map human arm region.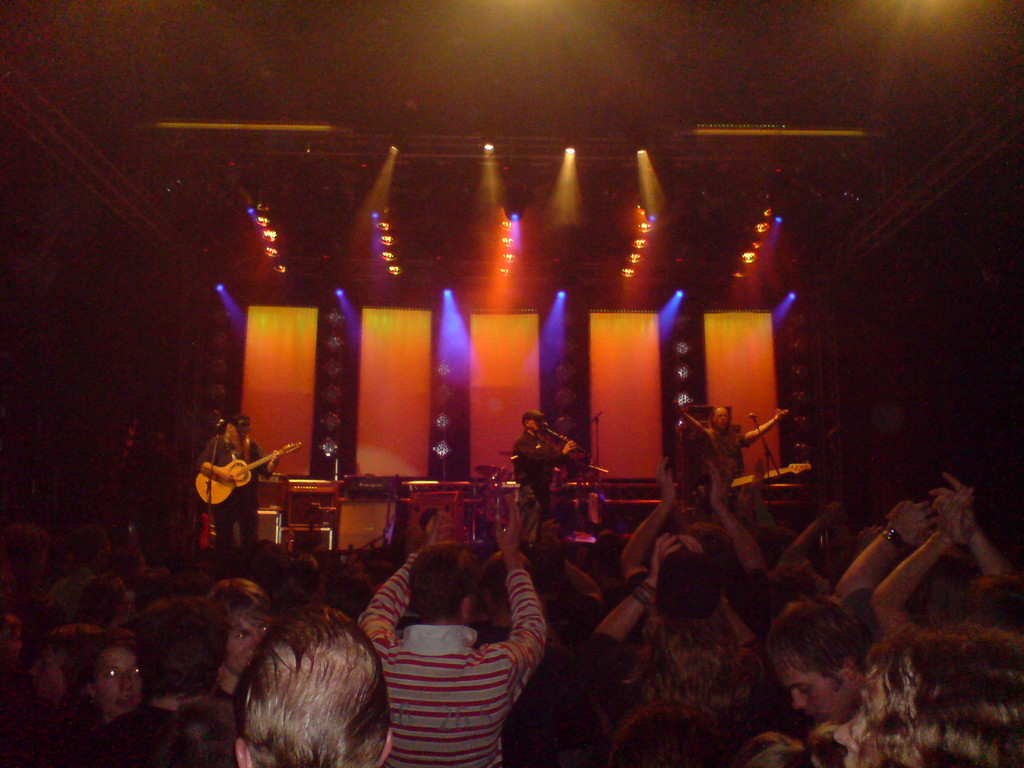
Mapped to select_region(493, 491, 547, 703).
